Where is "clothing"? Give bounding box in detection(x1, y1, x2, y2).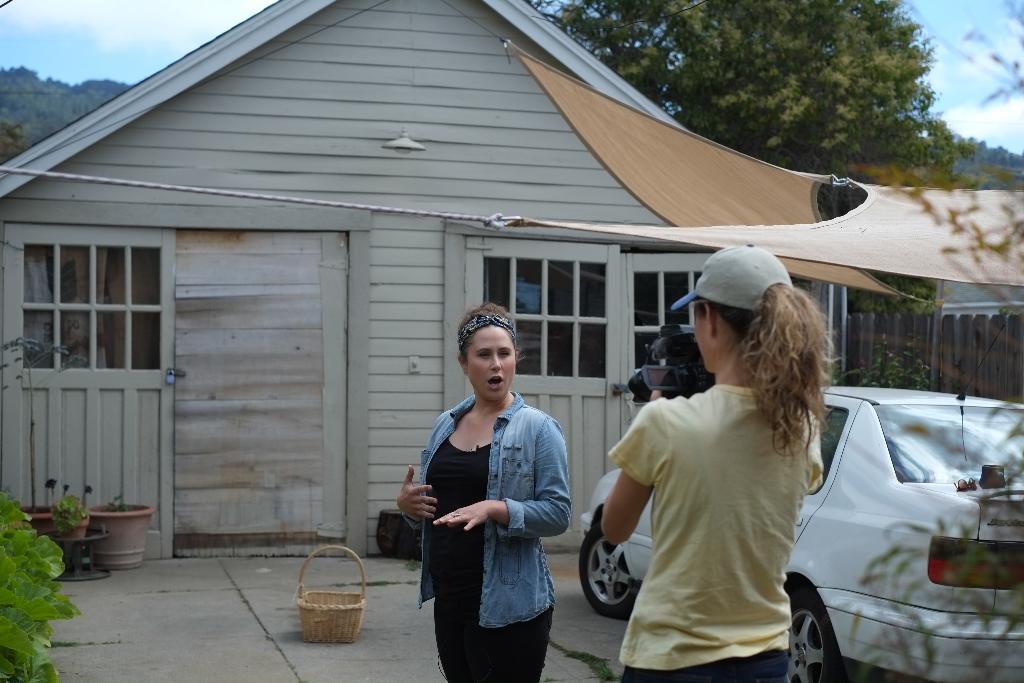
detection(608, 342, 832, 657).
